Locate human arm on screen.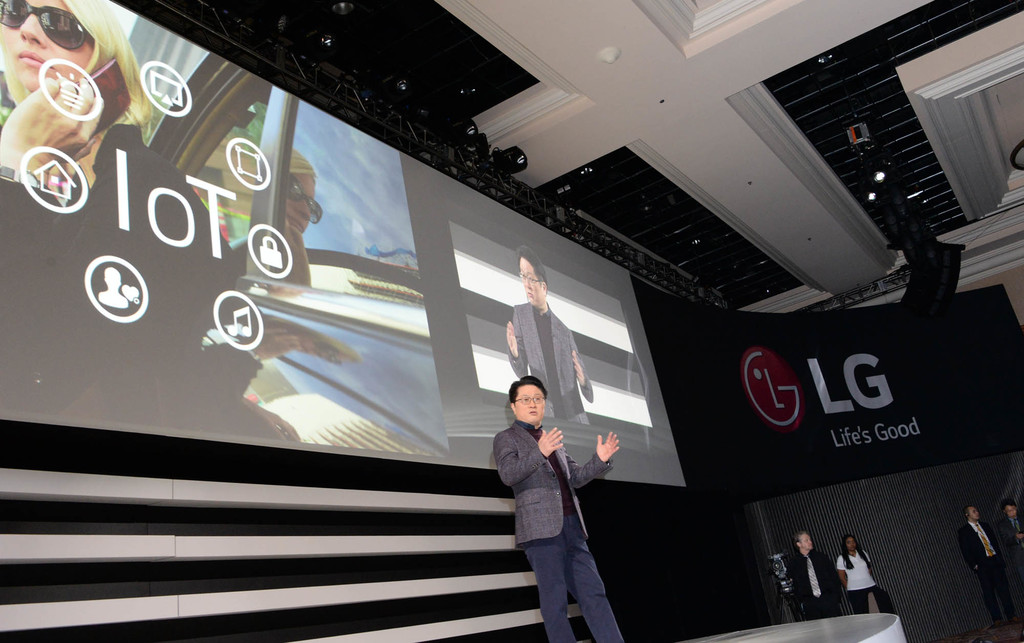
On screen at box=[867, 553, 872, 579].
